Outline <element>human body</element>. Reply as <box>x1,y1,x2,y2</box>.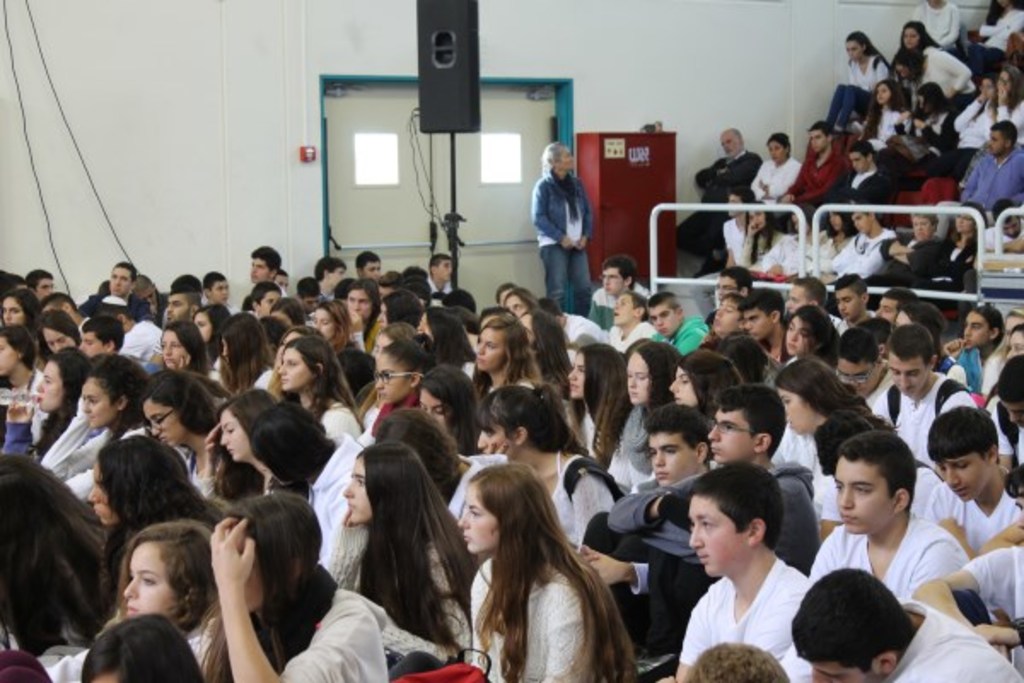
<box>295,275,317,309</box>.
